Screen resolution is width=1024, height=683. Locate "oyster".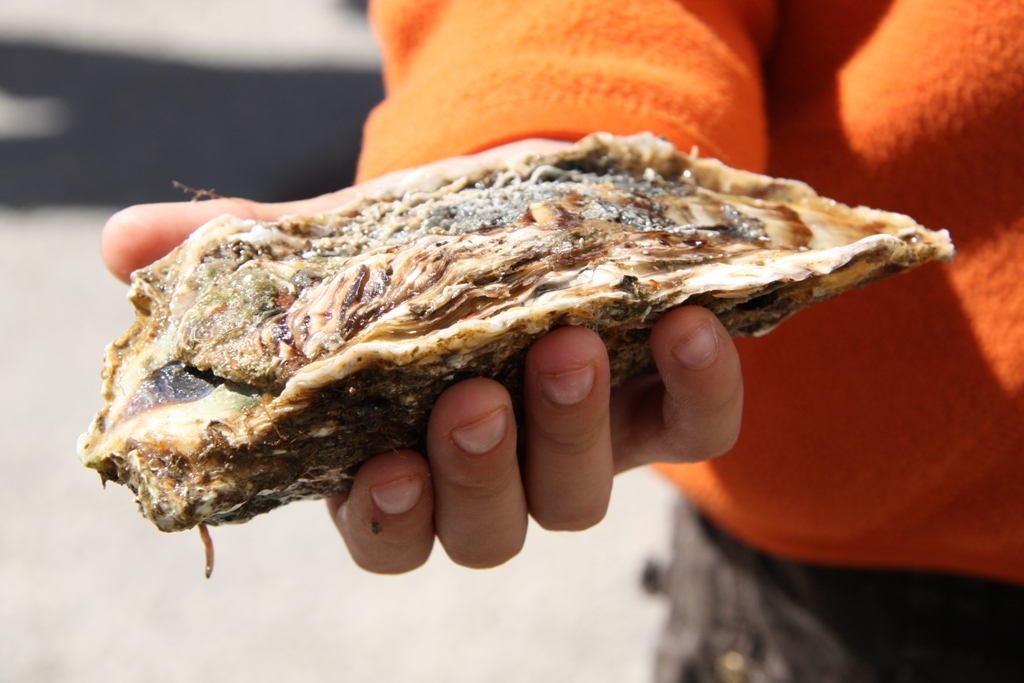
bbox=[58, 116, 972, 545].
